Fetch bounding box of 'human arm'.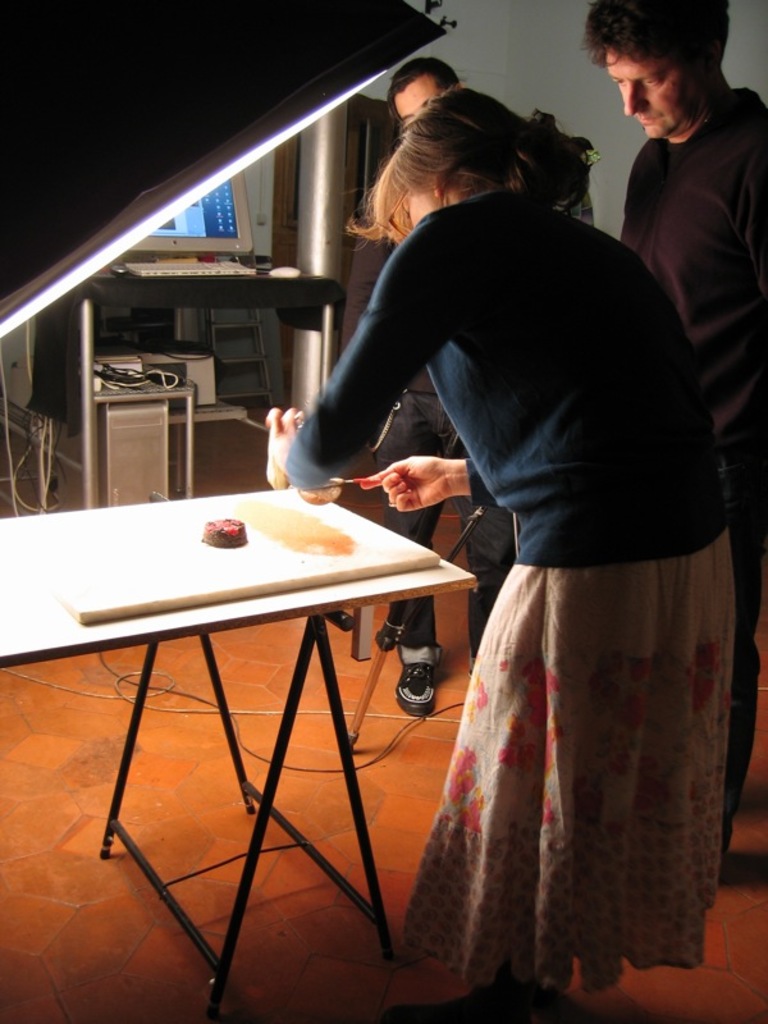
Bbox: bbox=(306, 215, 460, 453).
